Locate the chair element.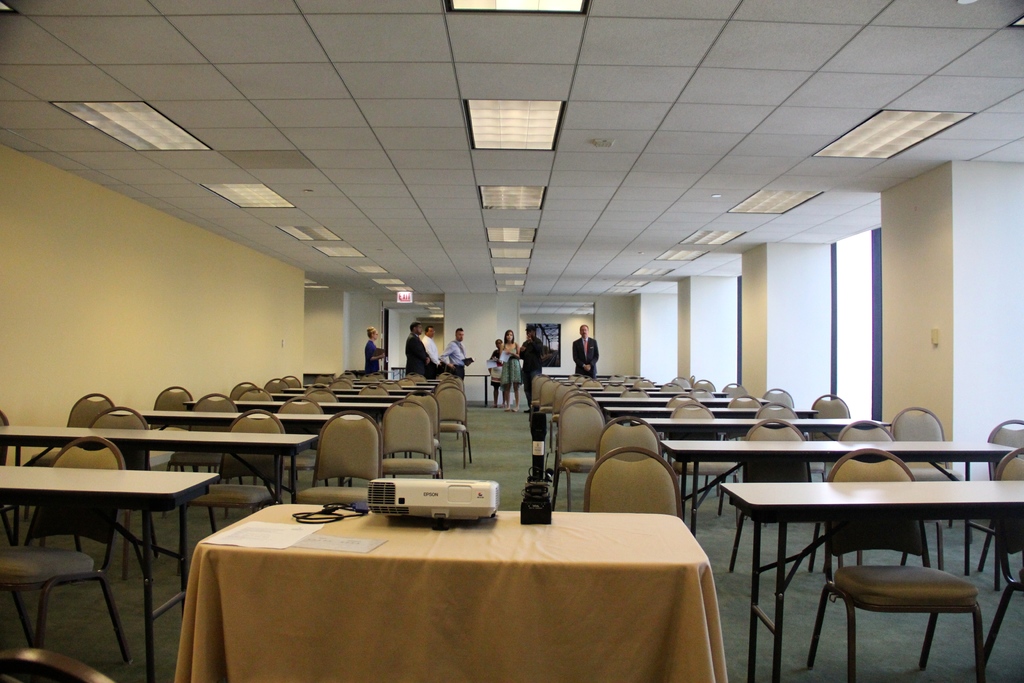
Element bbox: (305,391,340,465).
